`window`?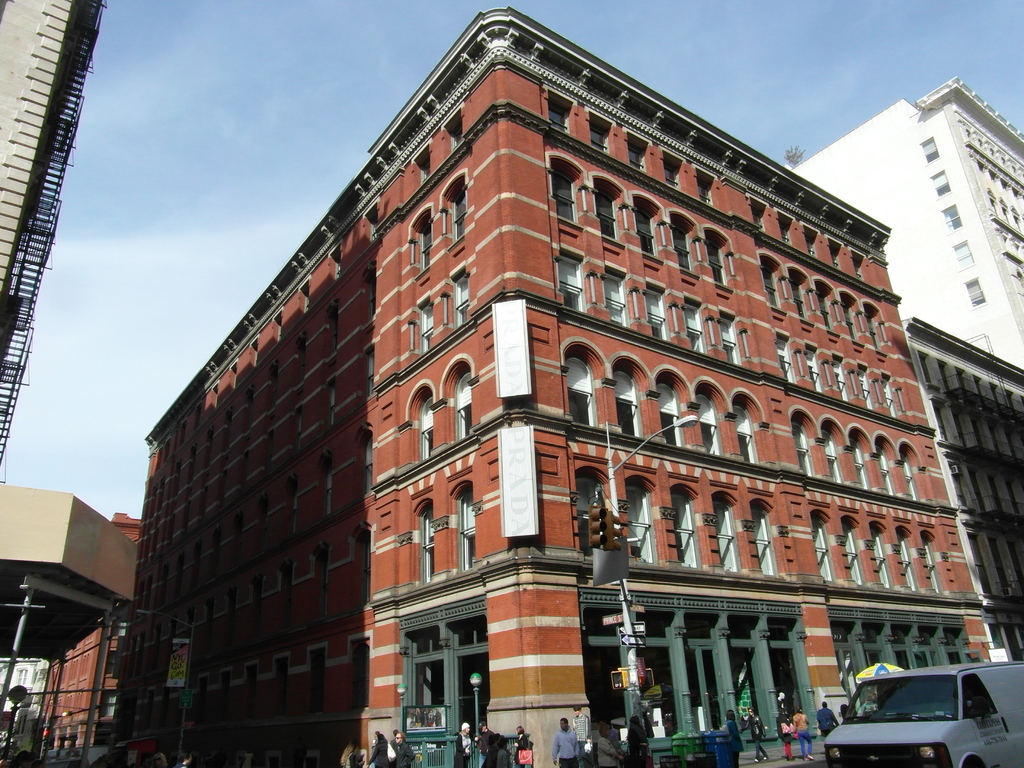
box(541, 100, 566, 129)
